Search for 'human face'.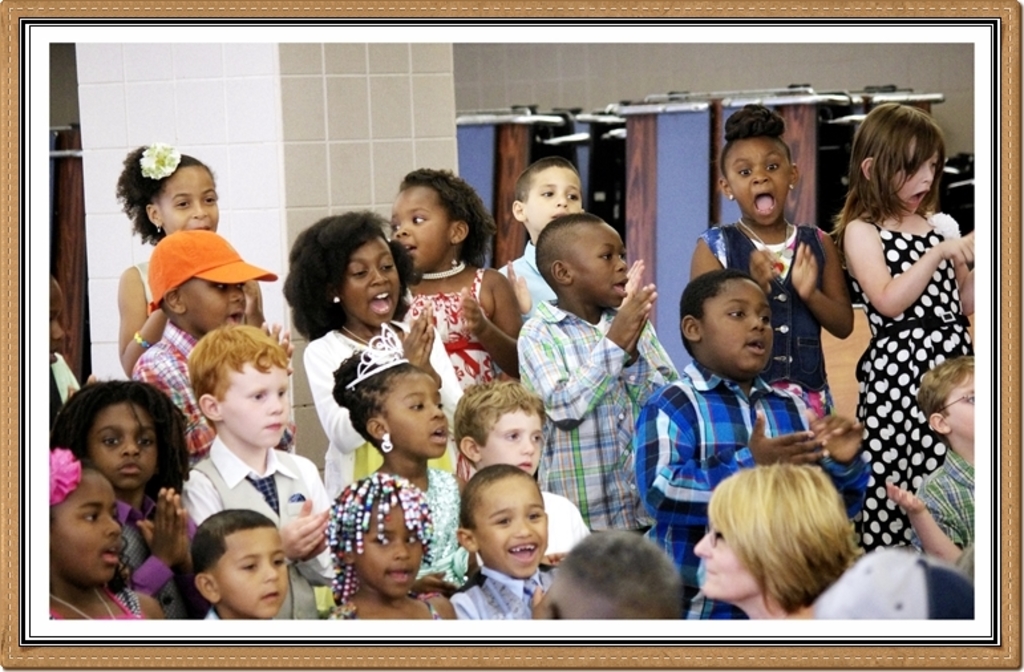
Found at 223:367:288:450.
